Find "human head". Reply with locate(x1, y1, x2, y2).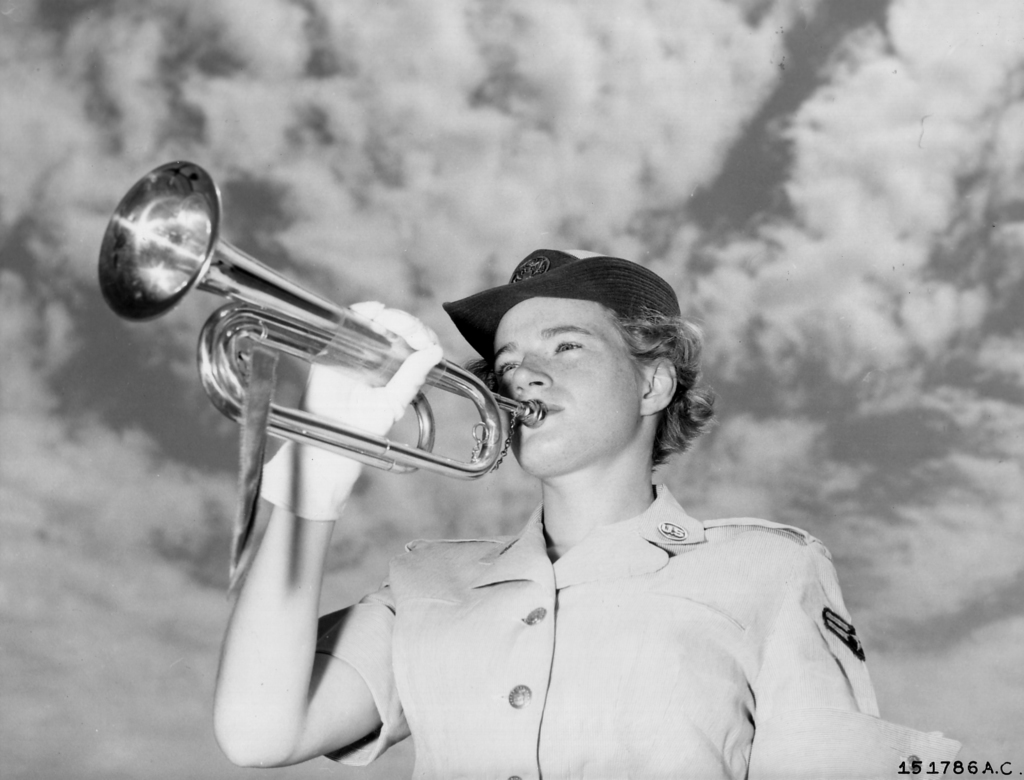
locate(464, 250, 703, 483).
